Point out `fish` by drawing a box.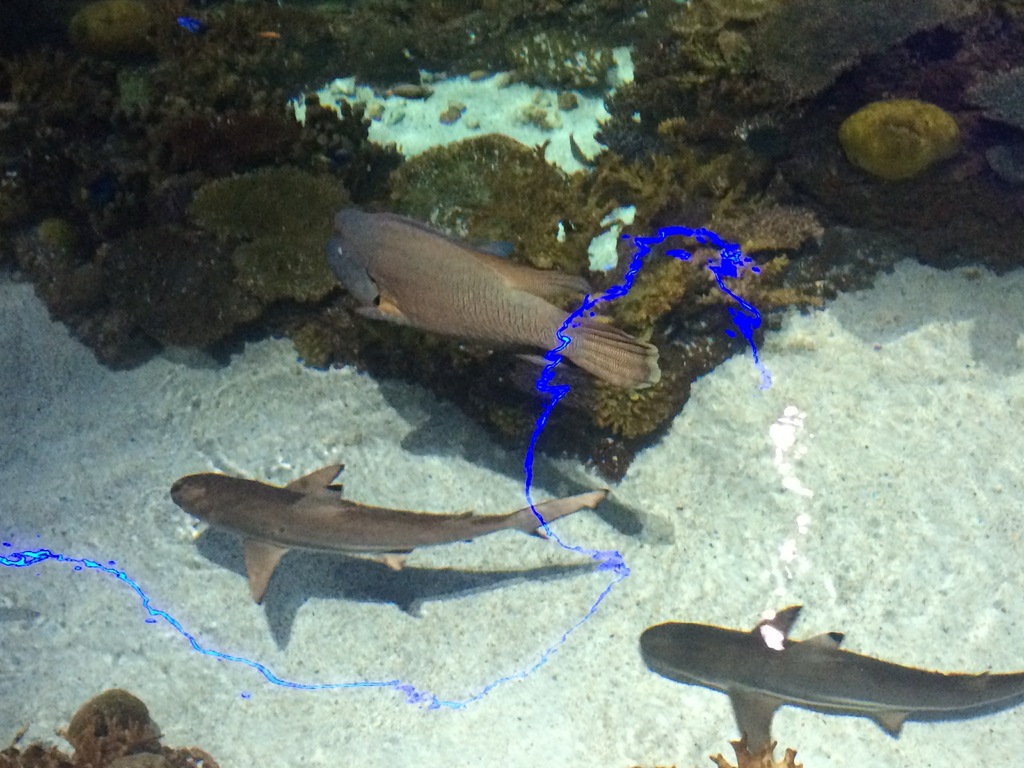
570,132,603,170.
